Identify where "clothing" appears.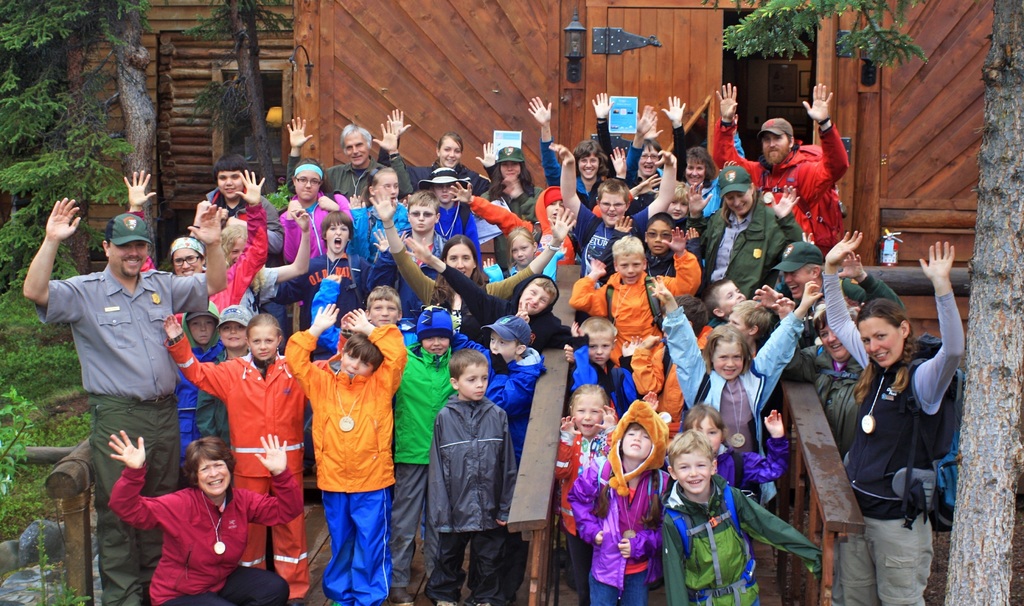
Appears at [420, 389, 521, 605].
